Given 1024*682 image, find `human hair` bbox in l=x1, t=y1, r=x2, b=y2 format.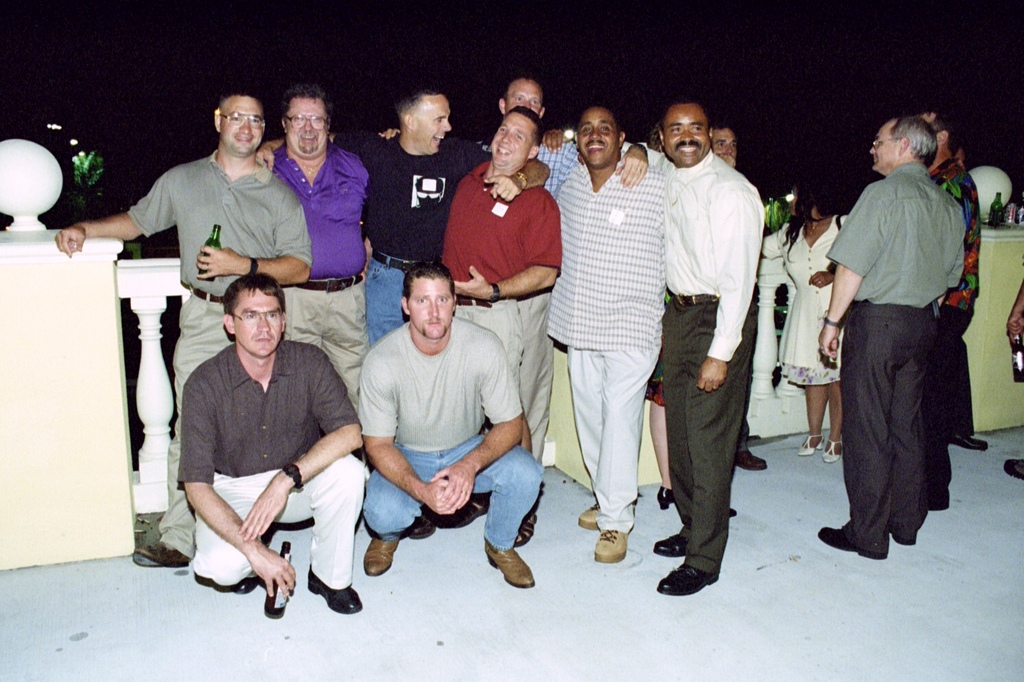
l=219, t=83, r=264, b=111.
